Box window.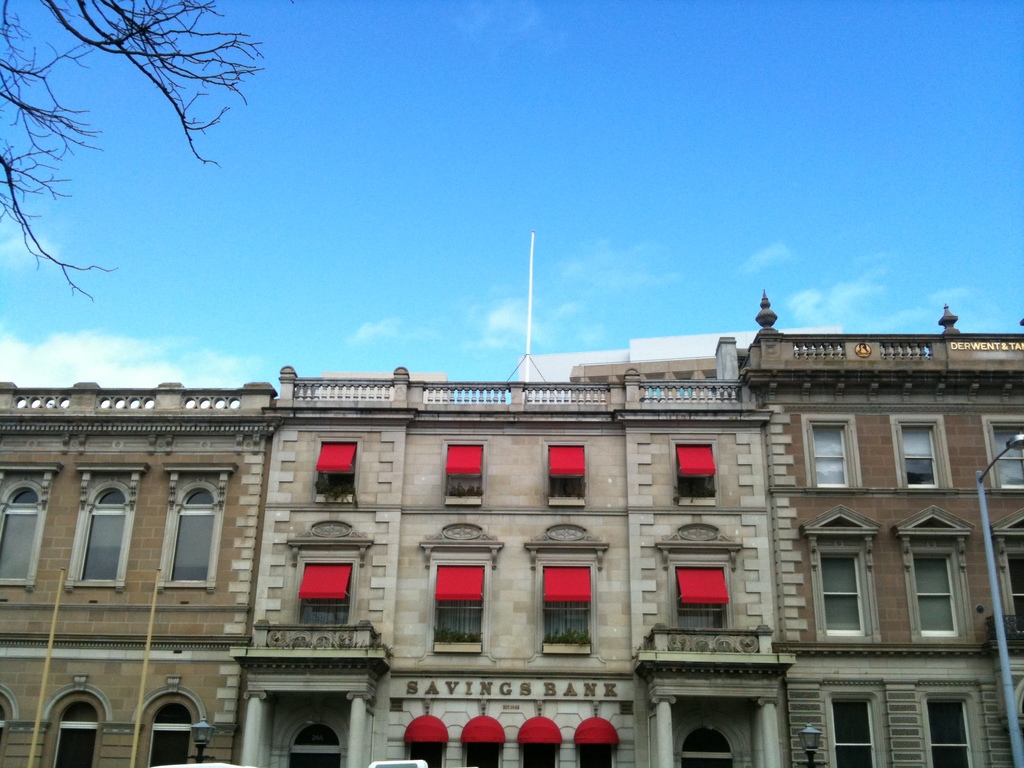
region(803, 417, 855, 490).
